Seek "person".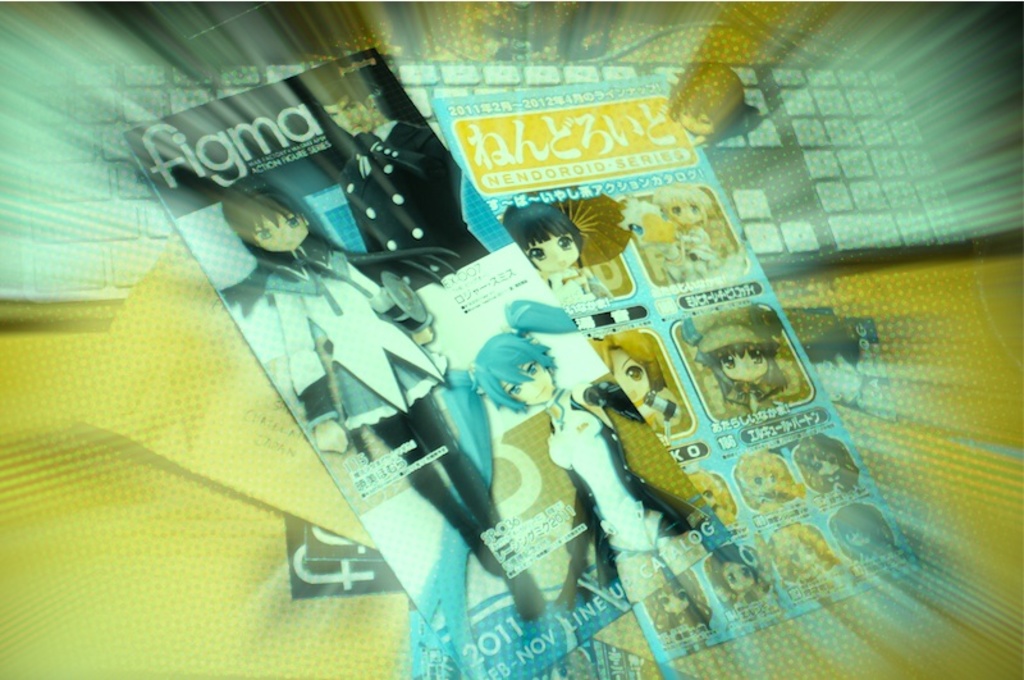
BBox(735, 452, 791, 519).
